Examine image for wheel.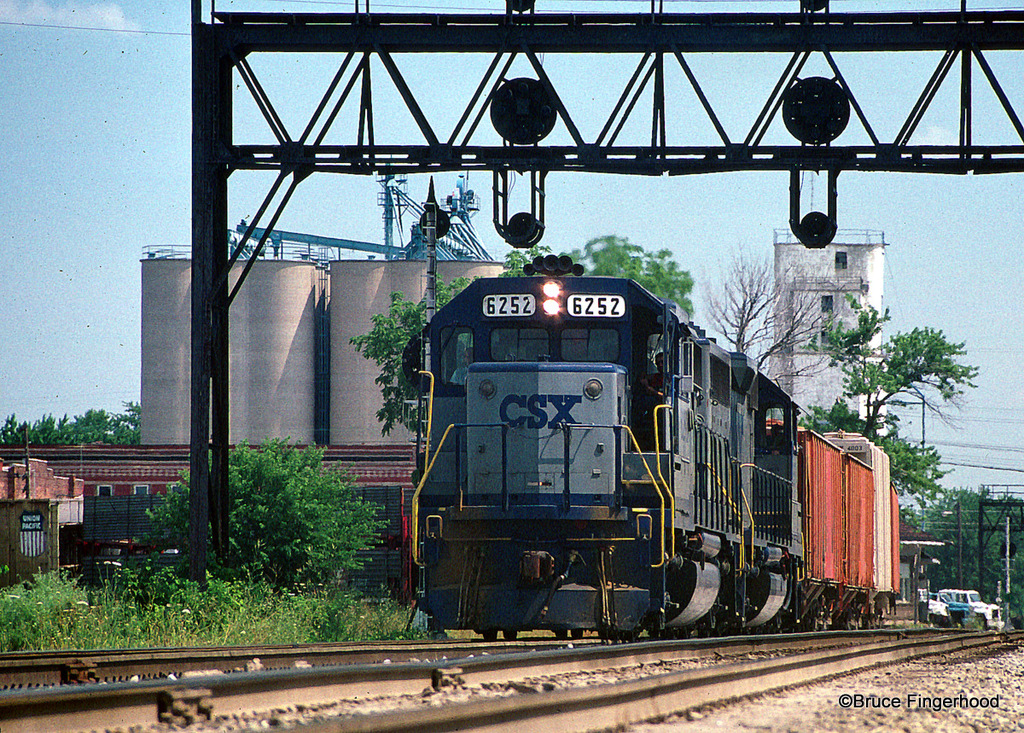
Examination result: (969, 618, 986, 628).
